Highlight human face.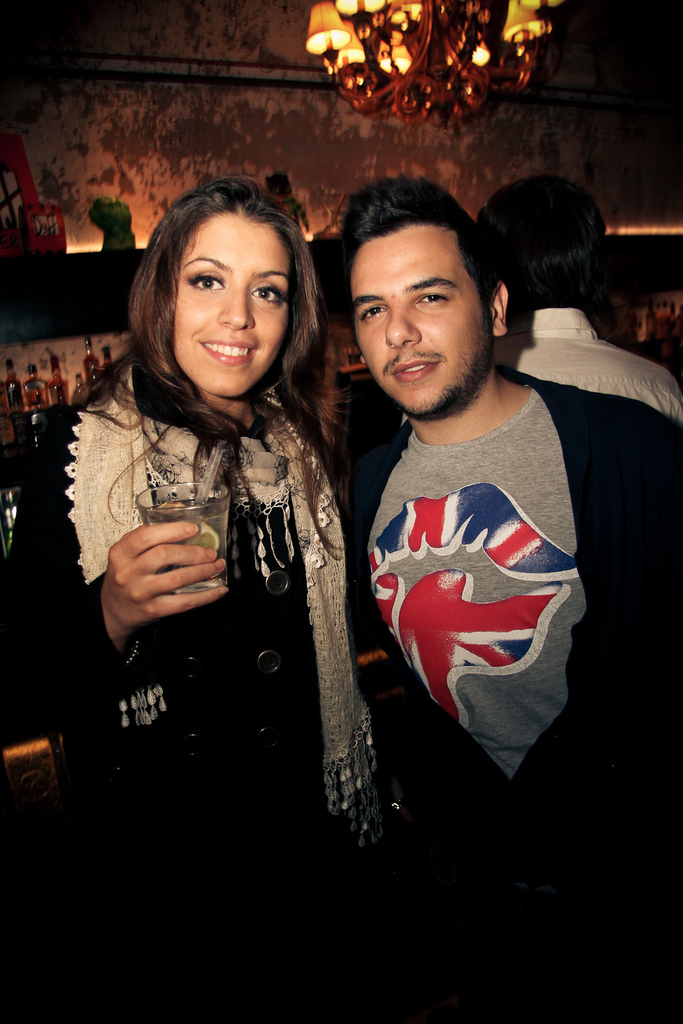
Highlighted region: BBox(169, 210, 285, 396).
